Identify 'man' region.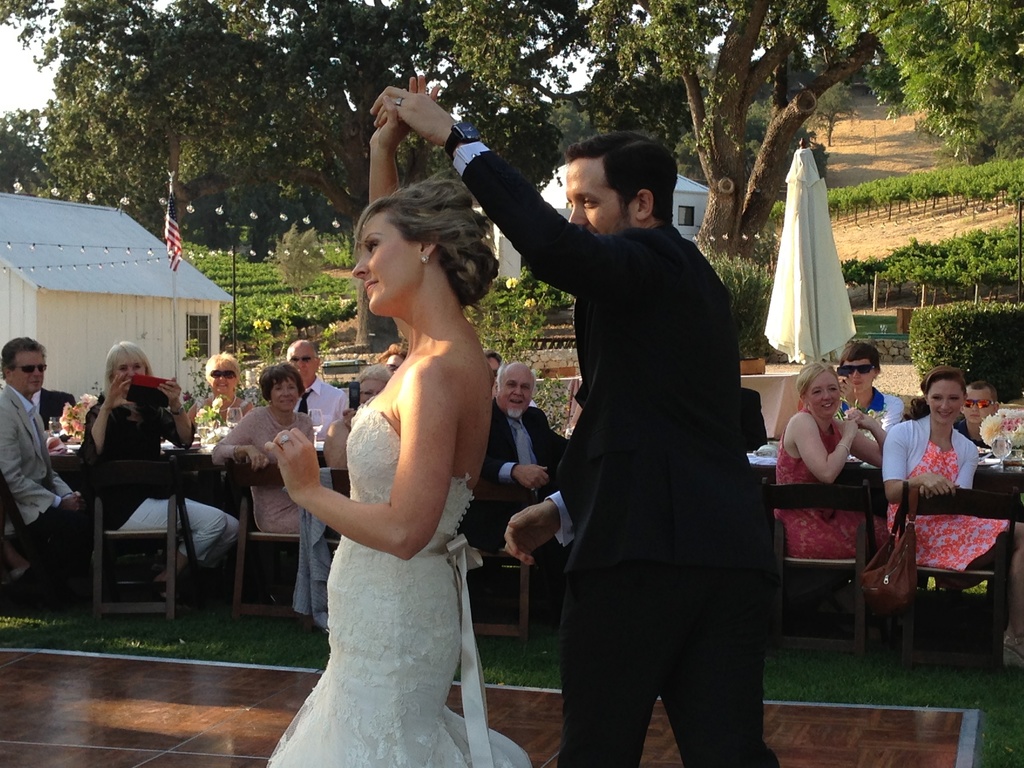
Region: box(0, 333, 91, 615).
